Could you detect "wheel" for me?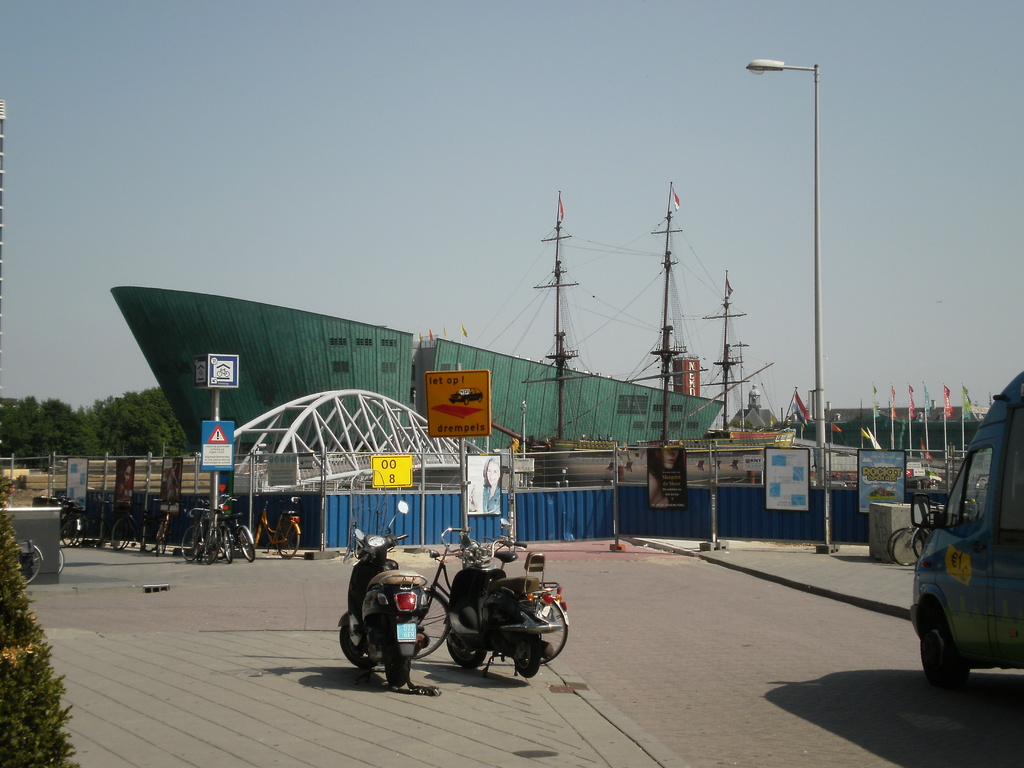
Detection result: 204/529/220/564.
